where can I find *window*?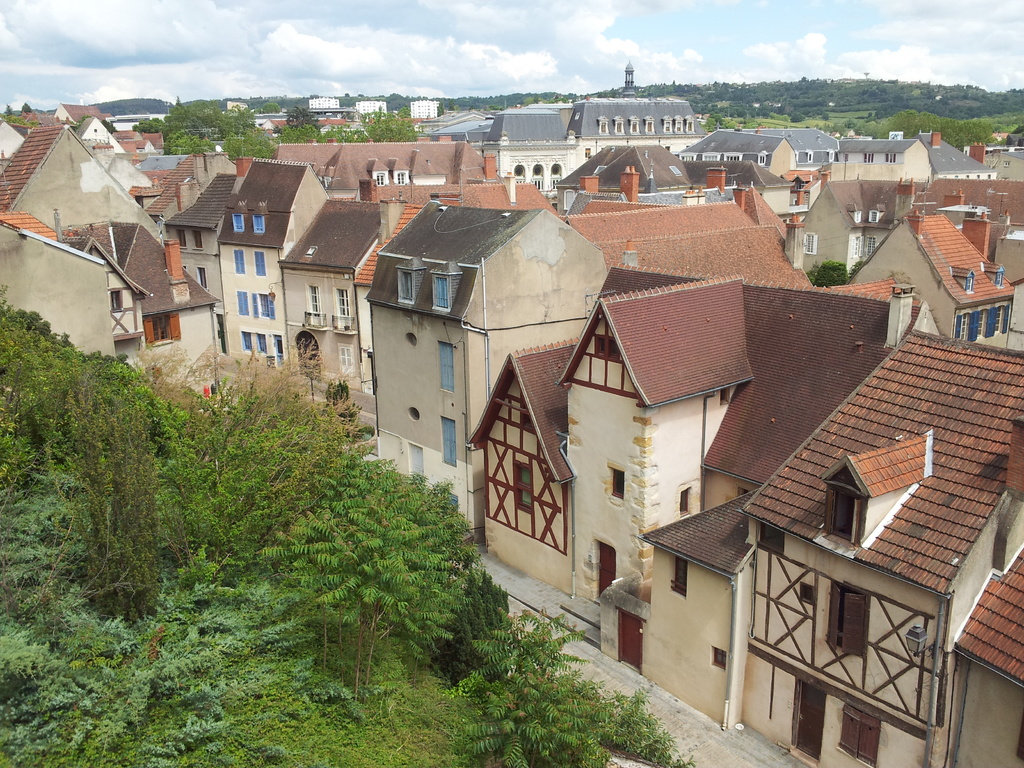
You can find it at 235,291,247,317.
